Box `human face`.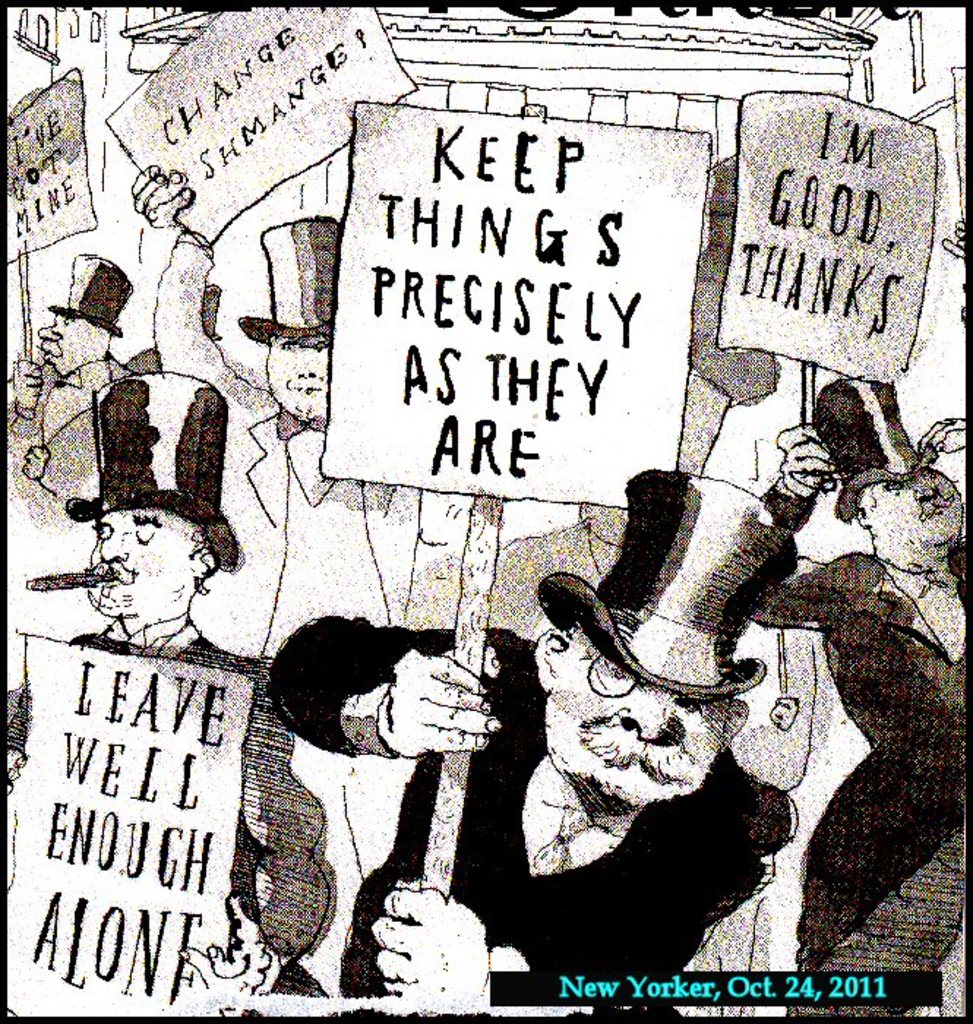
pyautogui.locateOnScreen(258, 348, 331, 424).
